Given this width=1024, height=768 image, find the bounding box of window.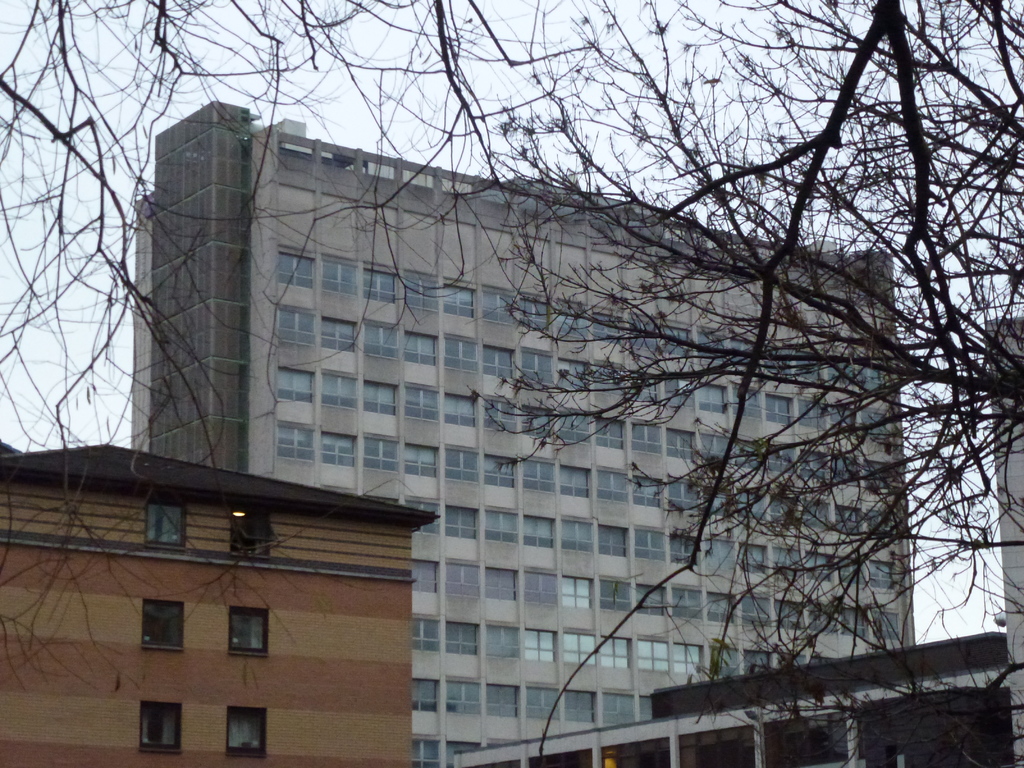
bbox=(431, 671, 470, 715).
